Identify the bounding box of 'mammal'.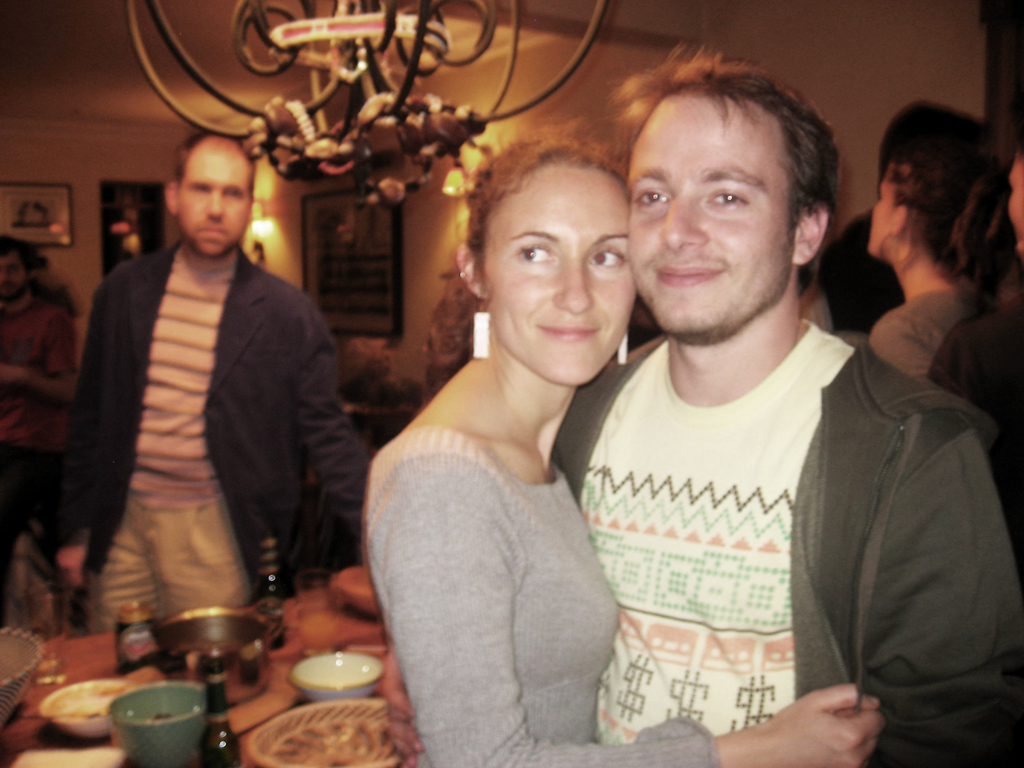
Rect(551, 31, 1023, 767).
